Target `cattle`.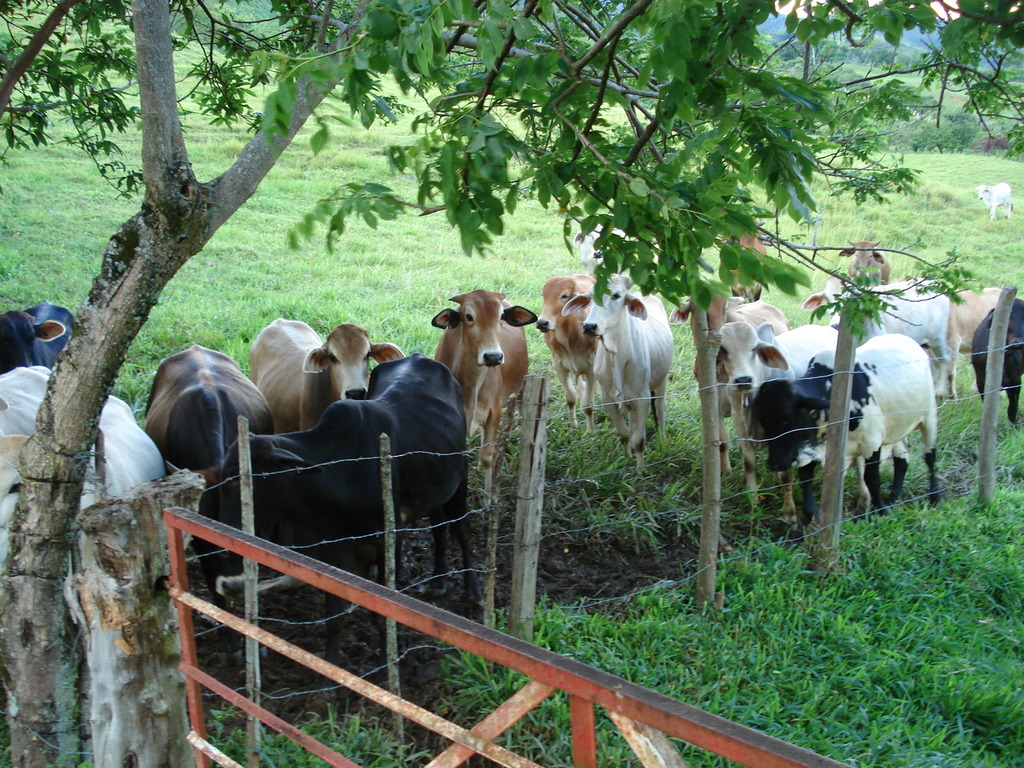
Target region: crop(966, 300, 1023, 423).
